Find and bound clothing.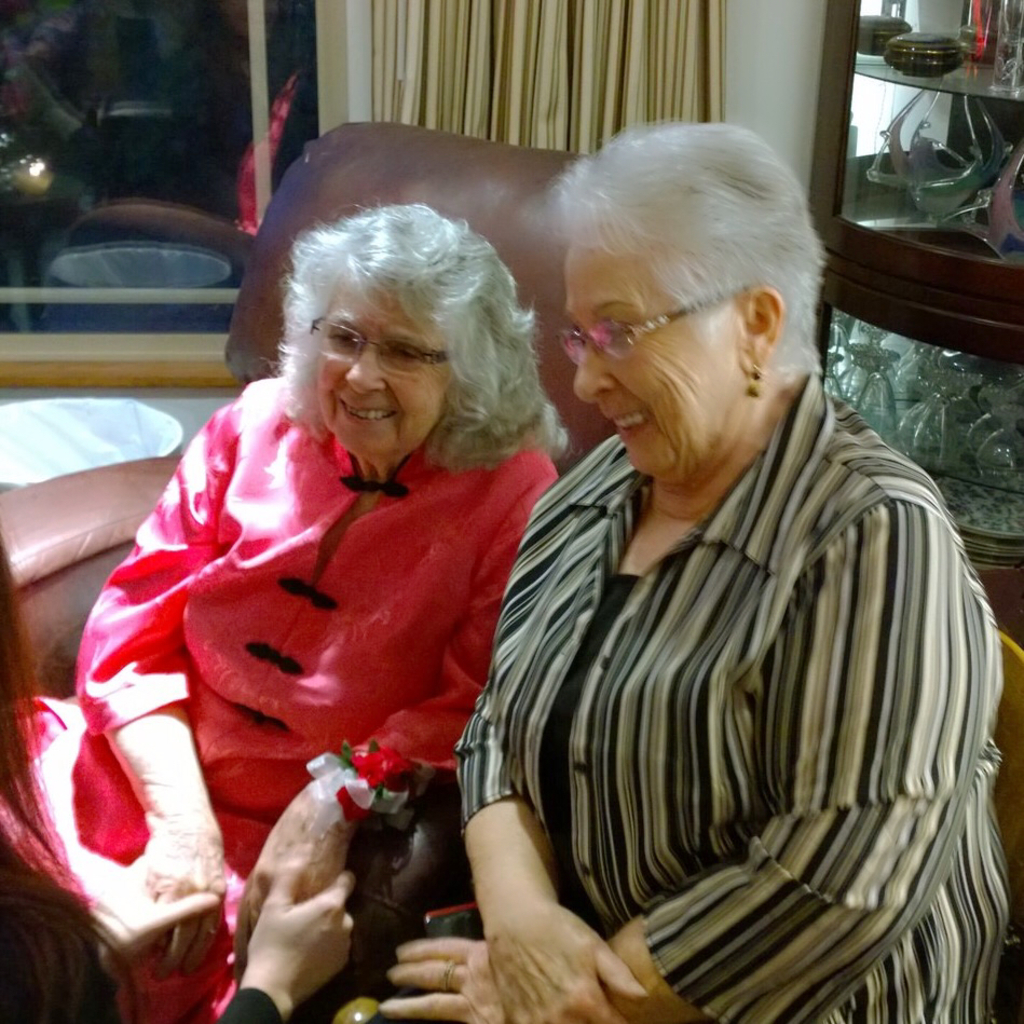
Bound: [left=10, top=372, right=544, bottom=1023].
